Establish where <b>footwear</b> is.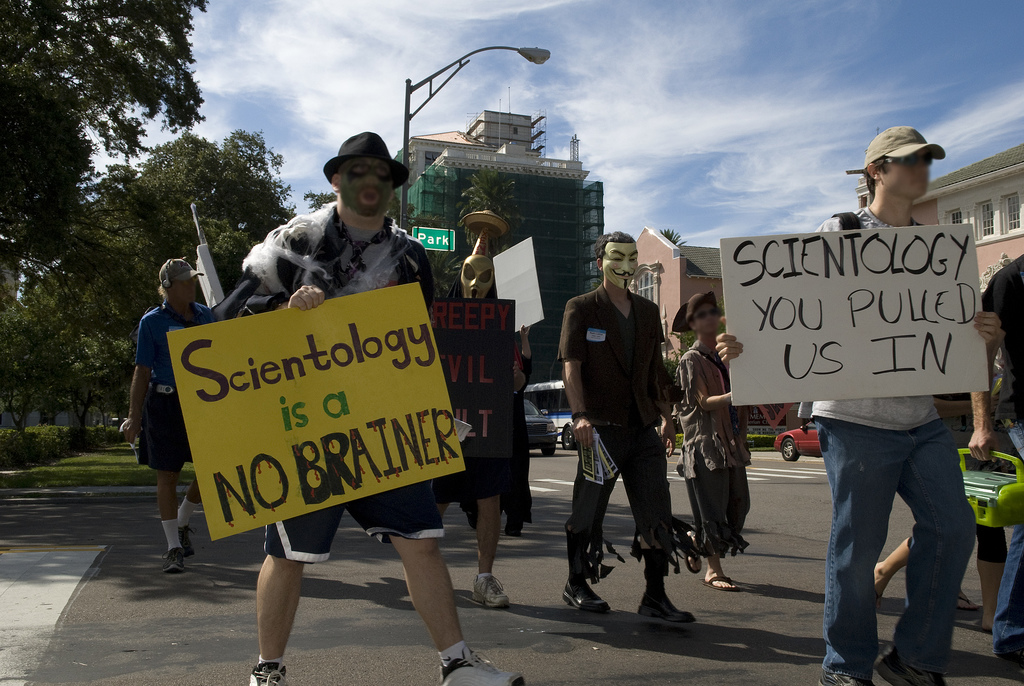
Established at 244 660 287 685.
